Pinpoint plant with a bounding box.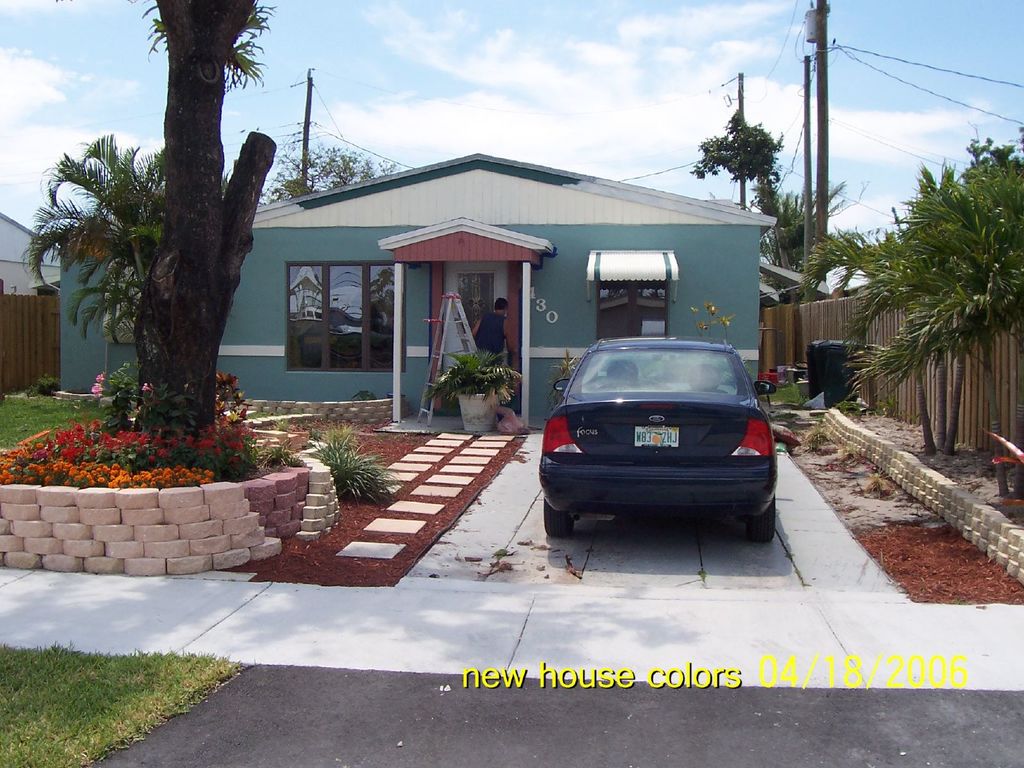
<region>762, 380, 812, 407</region>.
